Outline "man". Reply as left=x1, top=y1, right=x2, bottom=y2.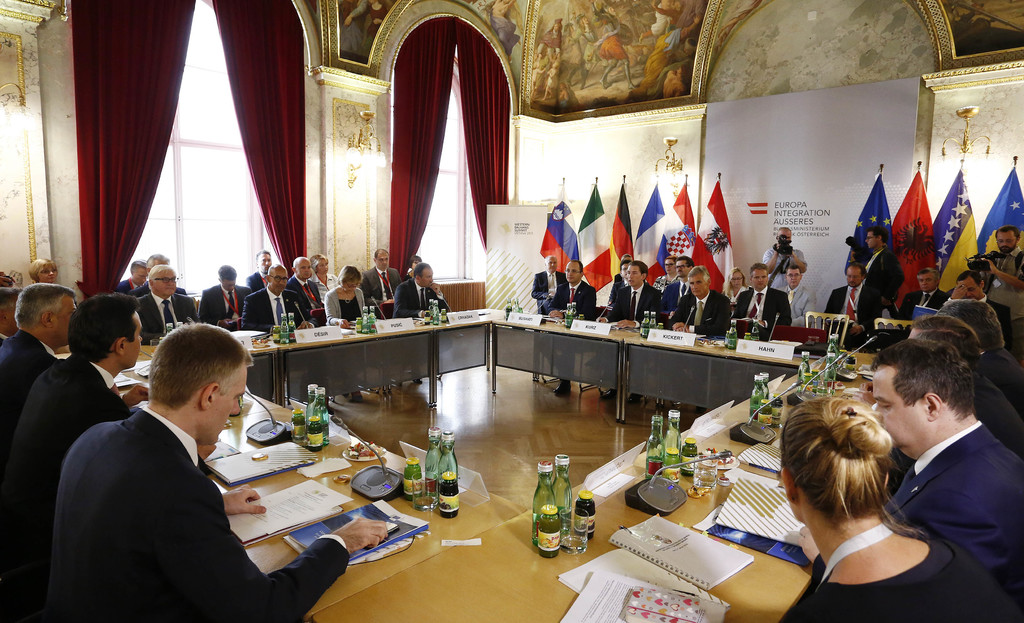
left=540, top=258, right=596, bottom=397.
